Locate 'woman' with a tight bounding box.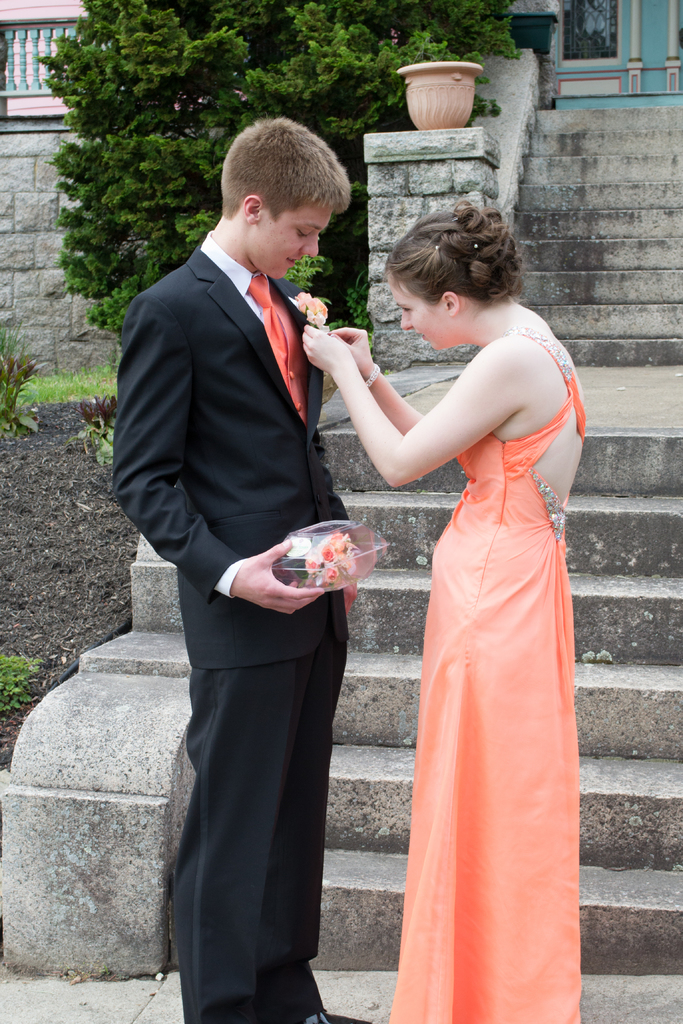
[293, 205, 588, 1023].
